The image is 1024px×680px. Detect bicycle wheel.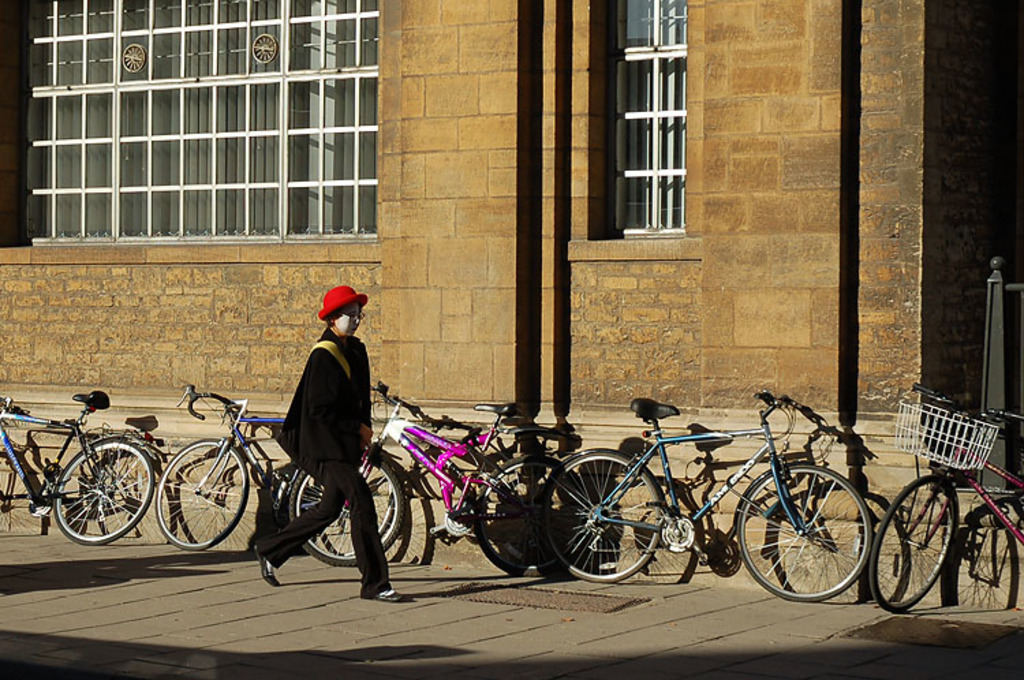
Detection: <bbox>470, 463, 579, 572</bbox>.
